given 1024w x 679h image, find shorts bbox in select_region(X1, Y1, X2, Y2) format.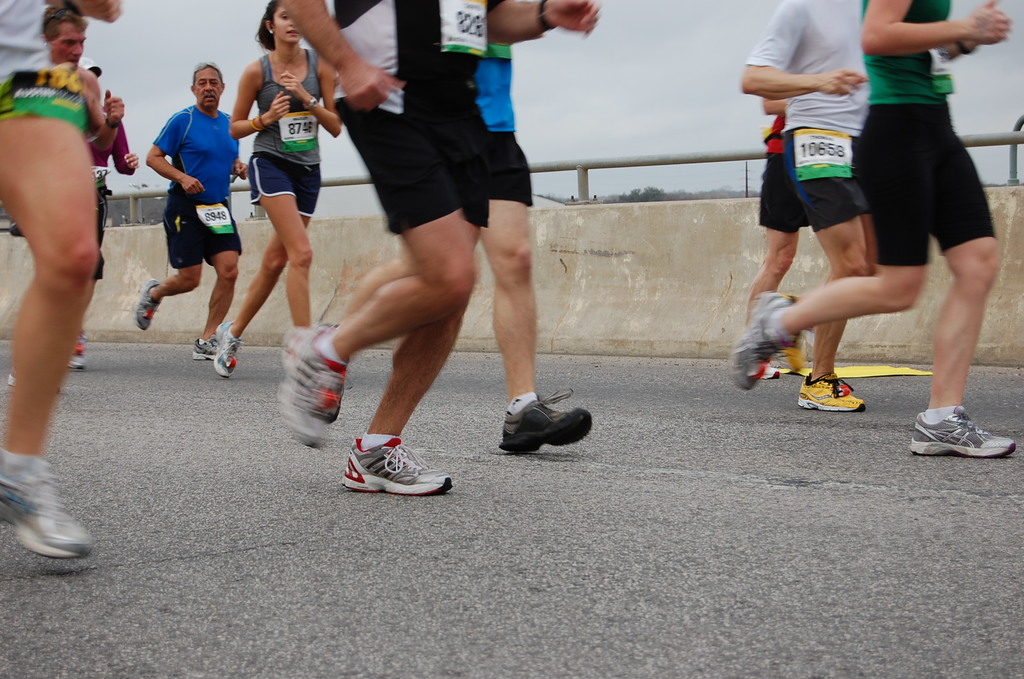
select_region(335, 67, 488, 230).
